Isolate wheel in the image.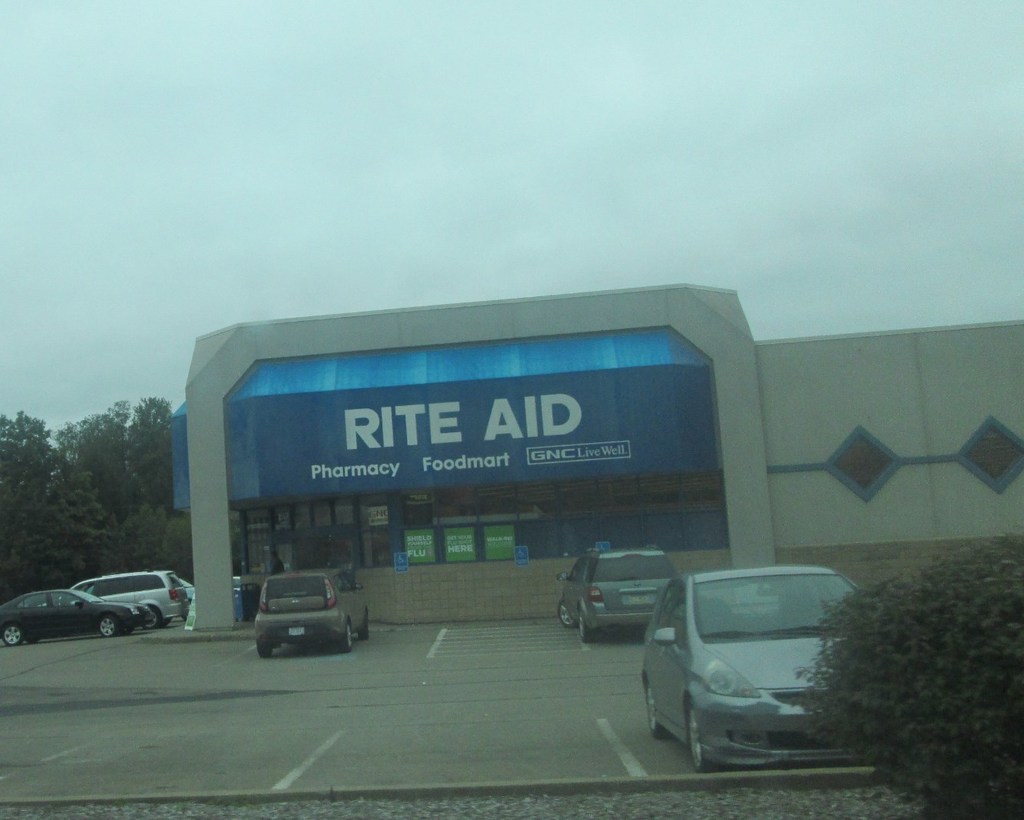
Isolated region: [684,701,719,772].
